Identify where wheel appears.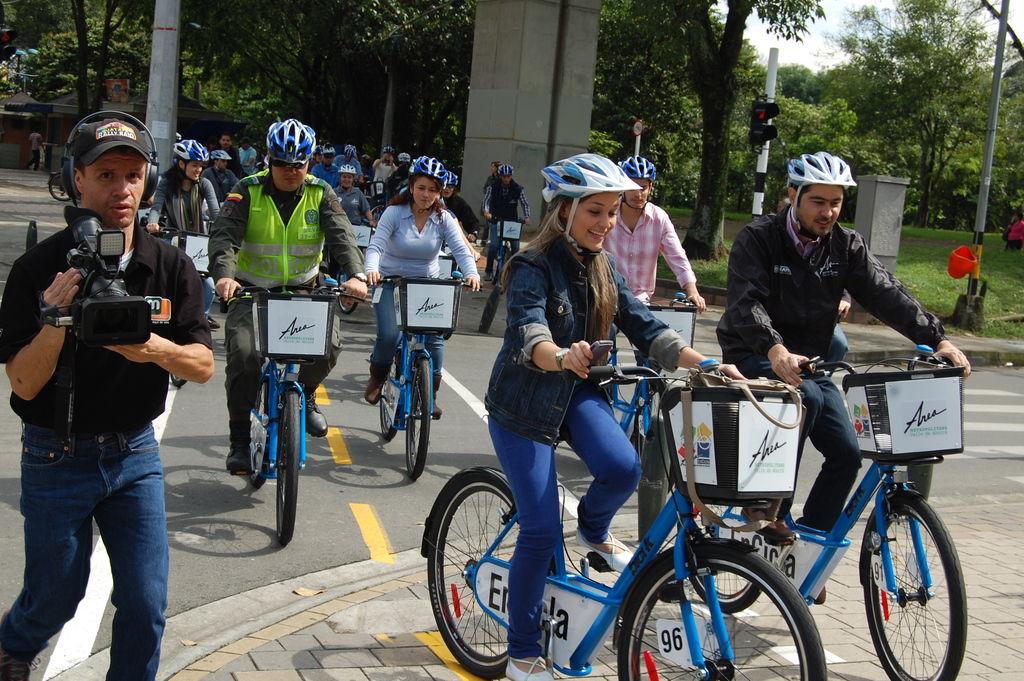
Appears at rect(620, 552, 827, 680).
